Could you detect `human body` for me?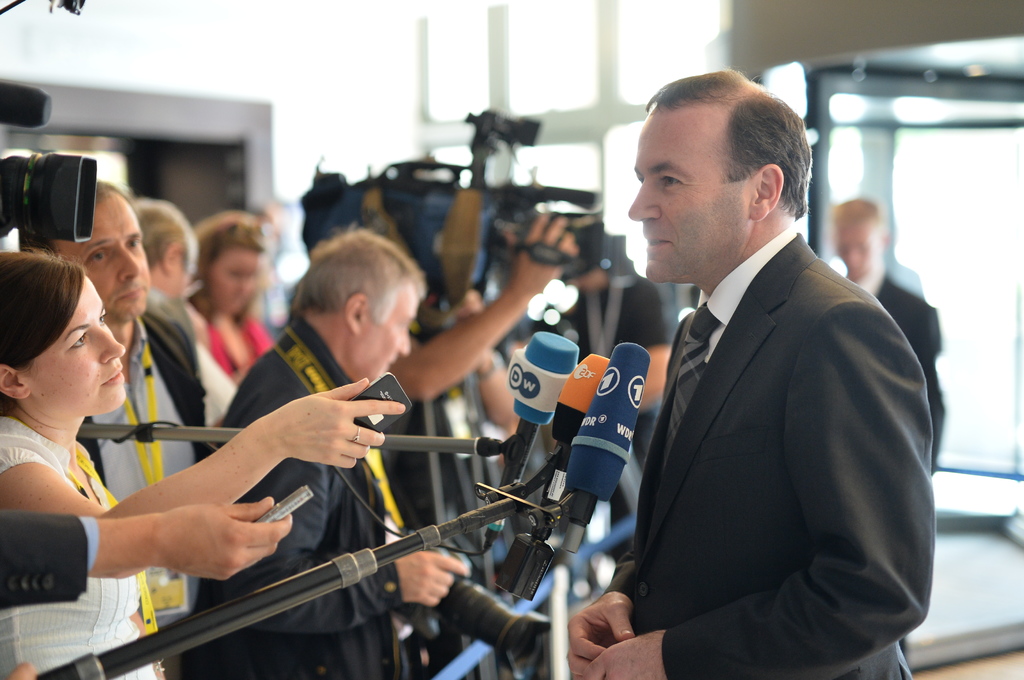
Detection result: region(591, 76, 929, 679).
